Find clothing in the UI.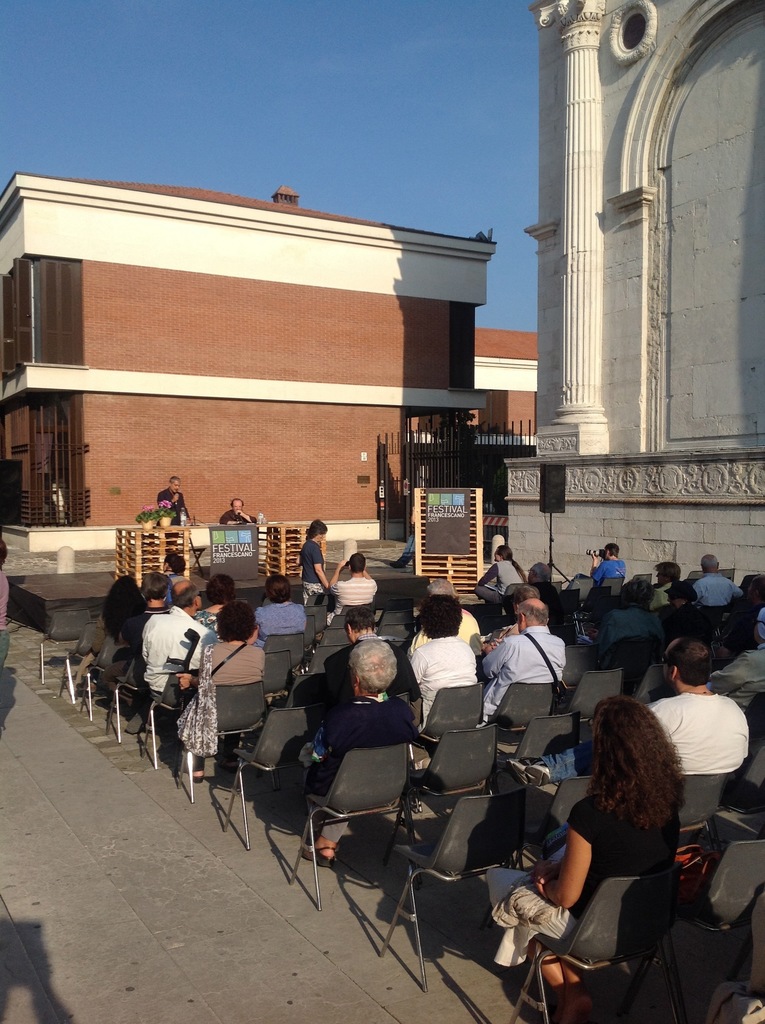
UI element at (left=87, top=613, right=127, bottom=660).
